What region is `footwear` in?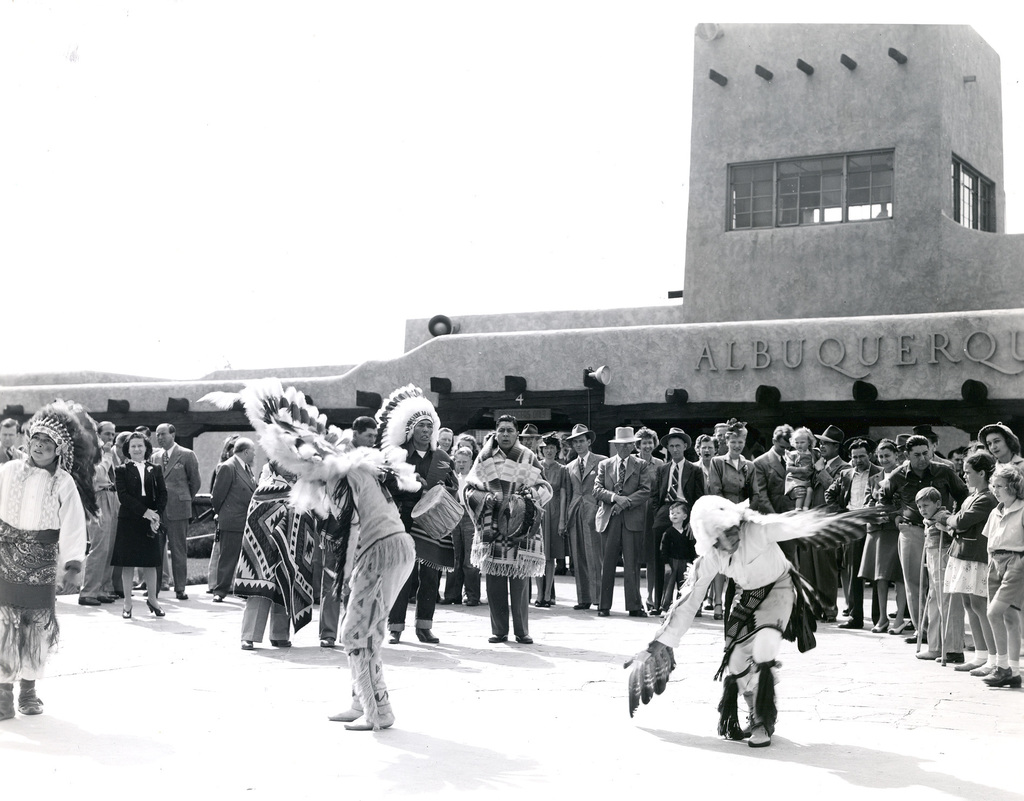
[x1=118, y1=605, x2=133, y2=622].
